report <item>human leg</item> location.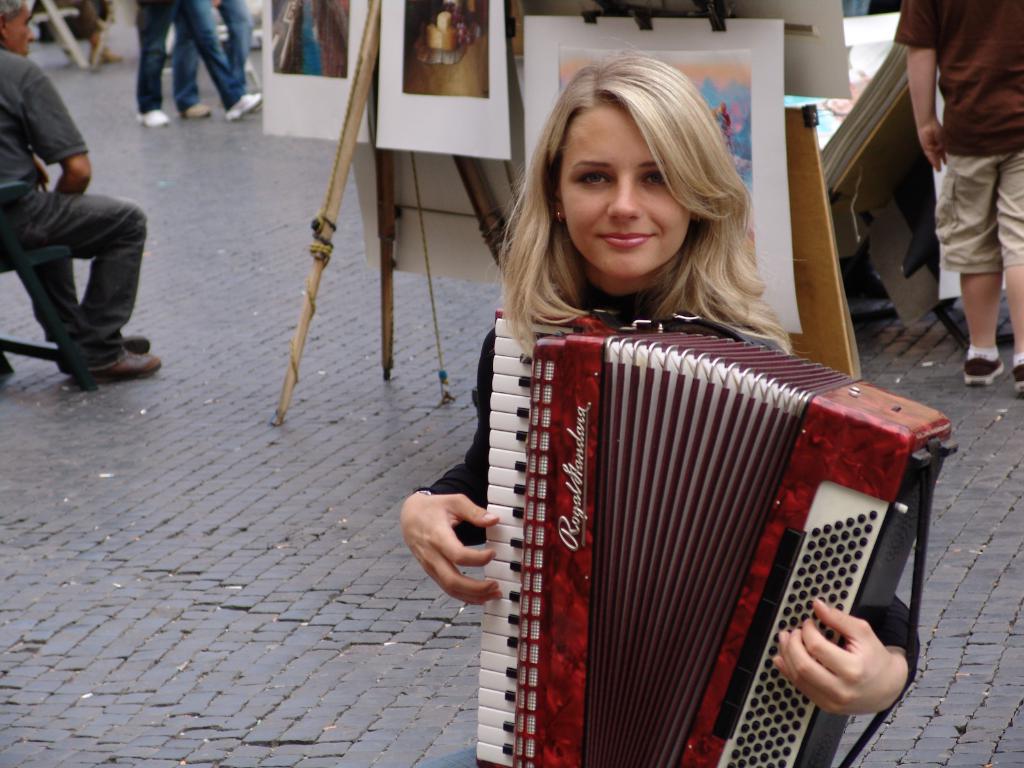
Report: Rect(954, 157, 999, 385).
